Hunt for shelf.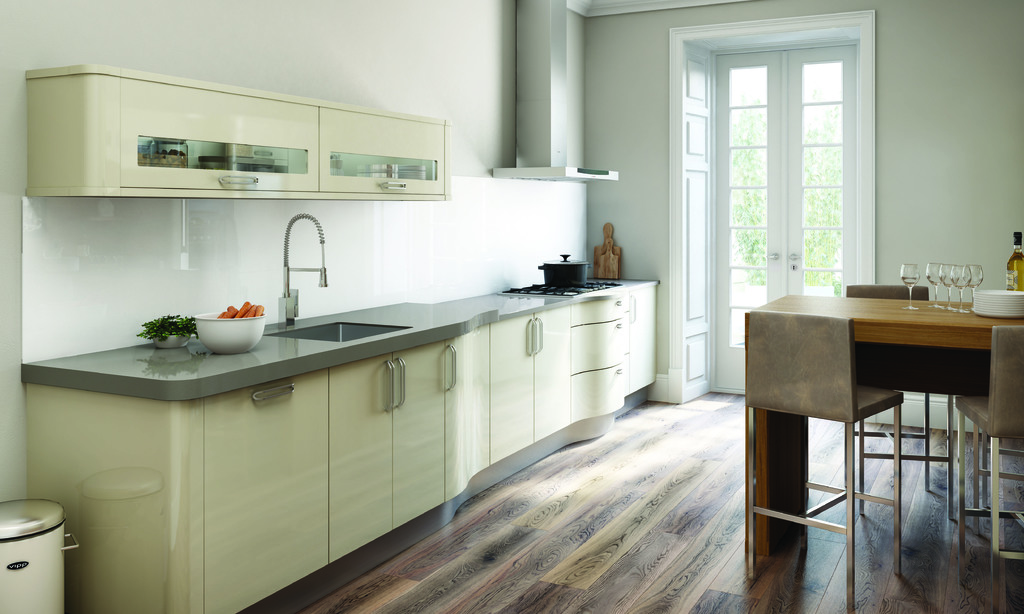
Hunted down at <box>50,59,451,202</box>.
